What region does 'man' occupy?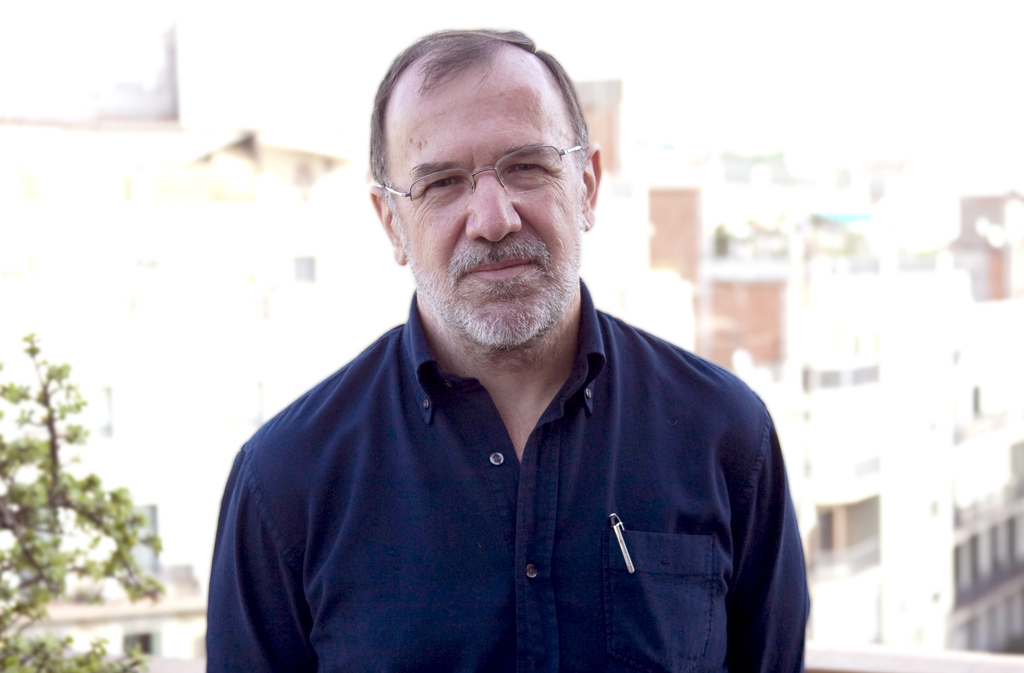
left=179, top=34, right=834, bottom=655.
